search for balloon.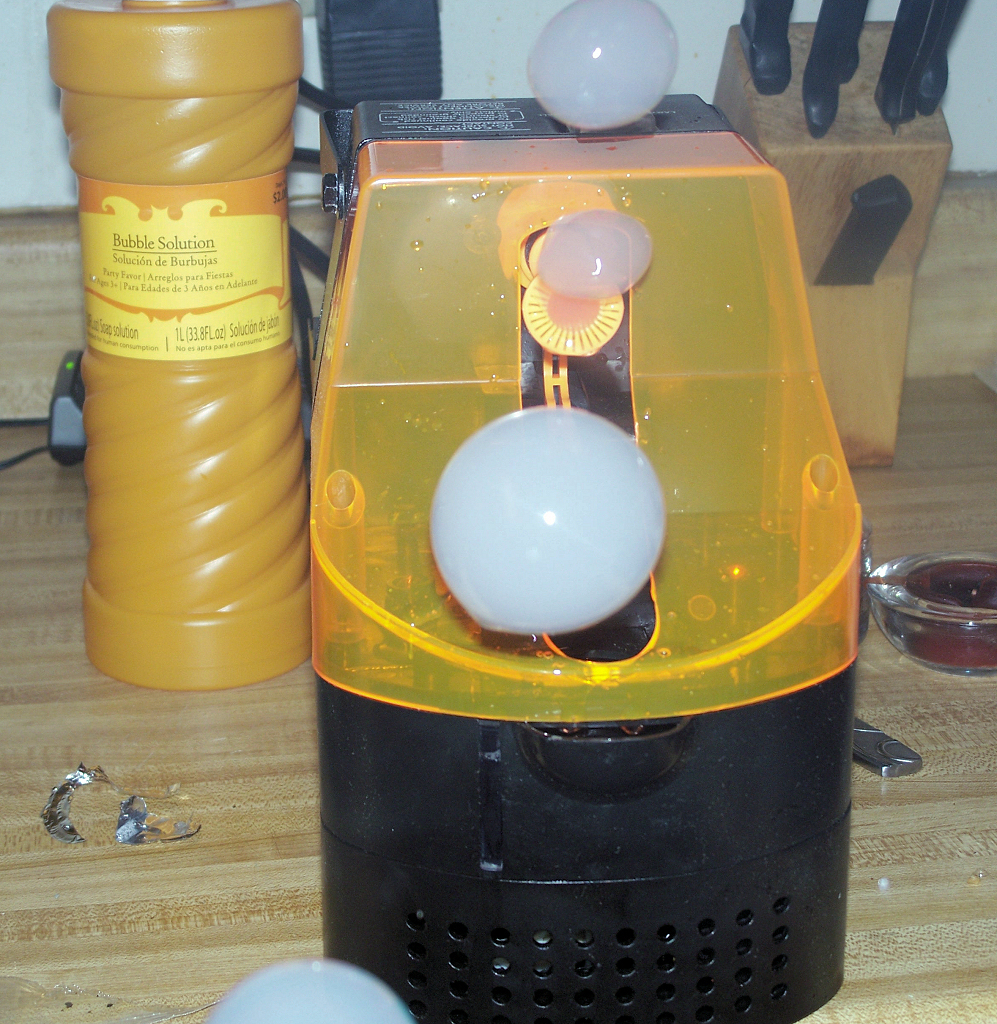
Found at <region>203, 960, 414, 1023</region>.
